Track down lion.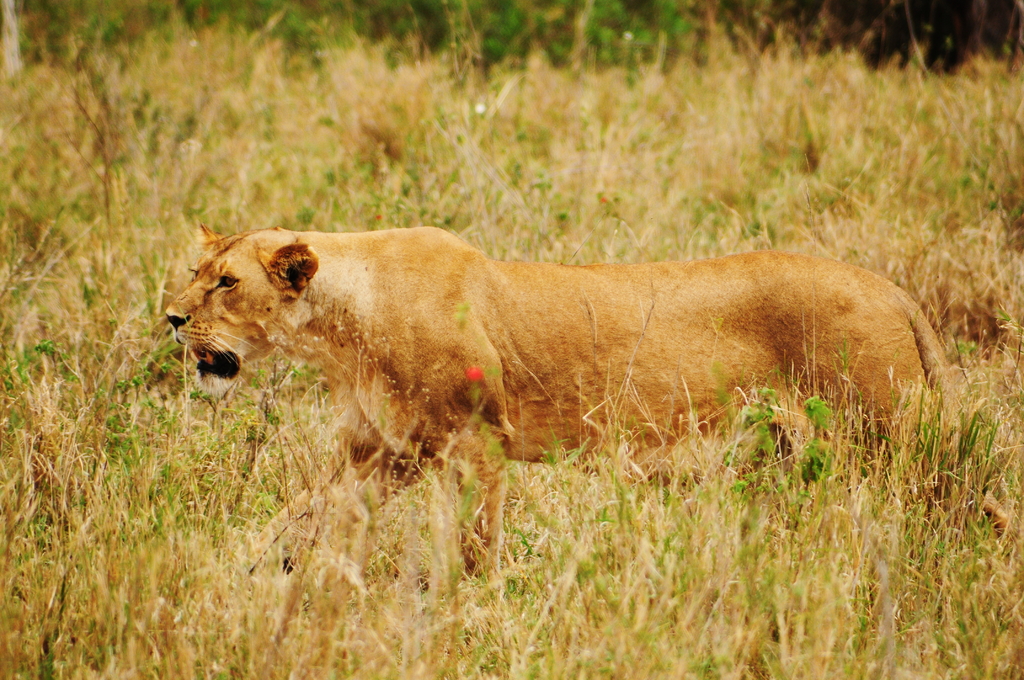
Tracked to 164 220 1016 579.
